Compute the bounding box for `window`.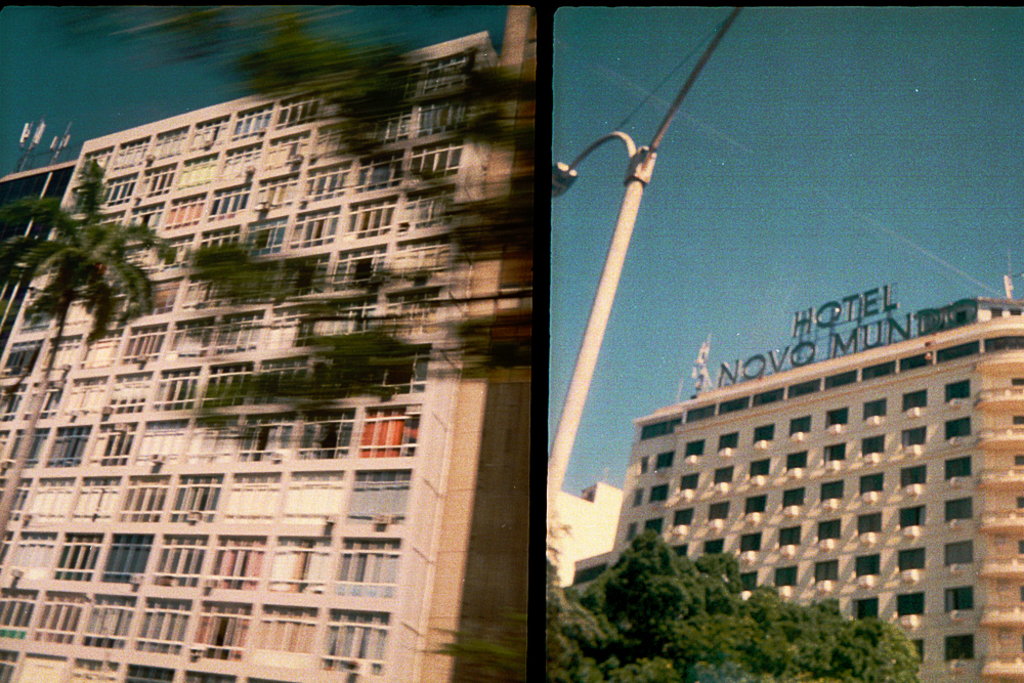
bbox=(625, 517, 633, 541).
